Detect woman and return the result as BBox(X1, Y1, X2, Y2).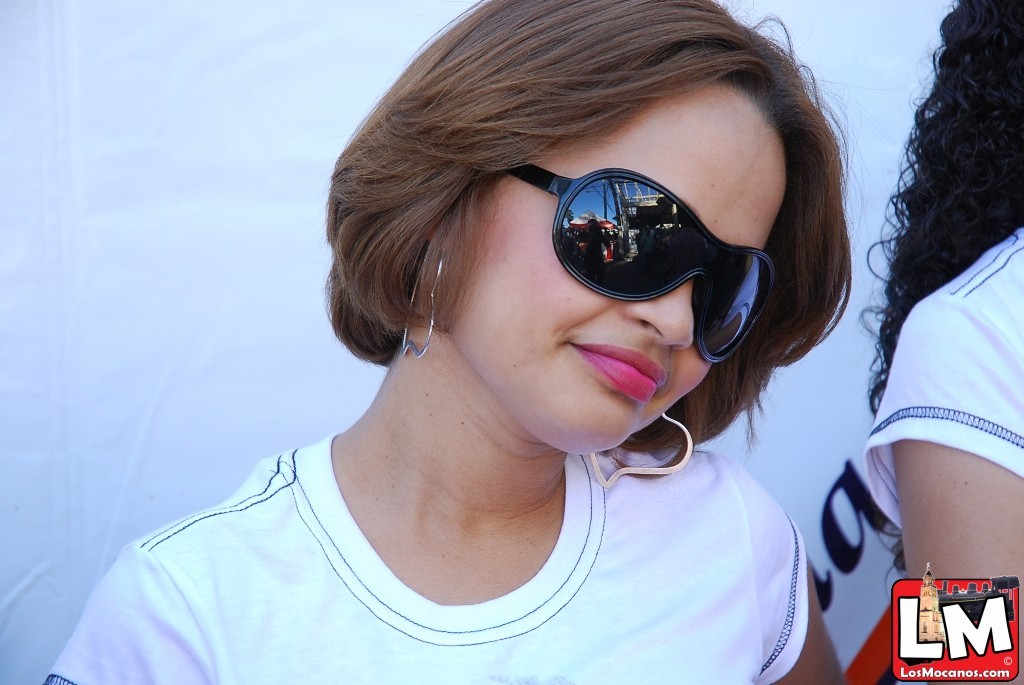
BBox(859, 0, 1023, 684).
